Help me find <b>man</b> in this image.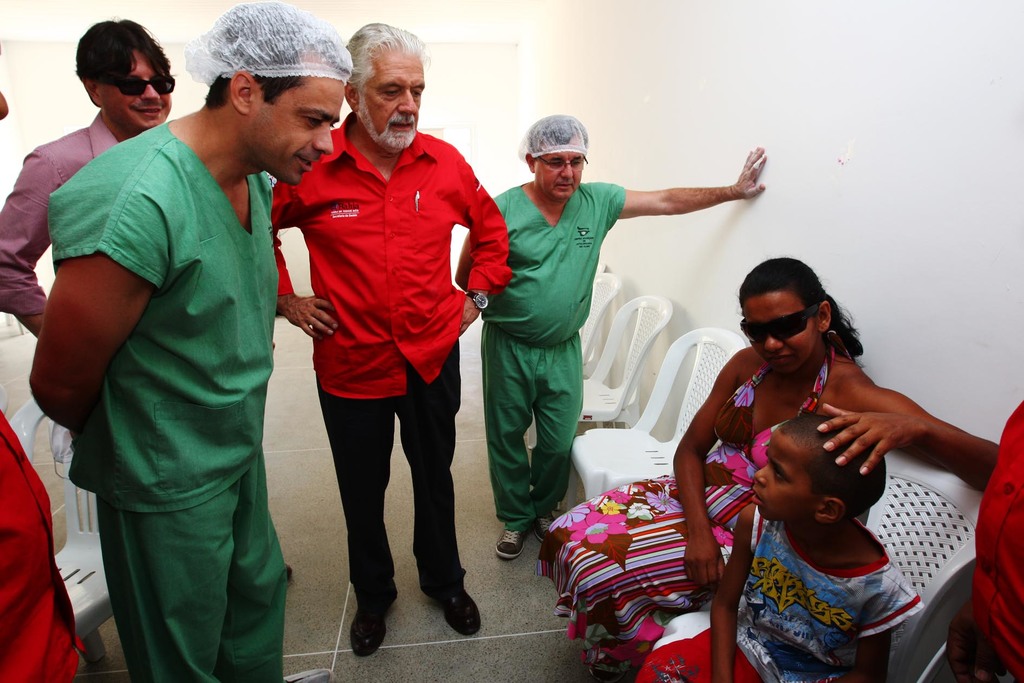
Found it: (x1=493, y1=115, x2=767, y2=562).
